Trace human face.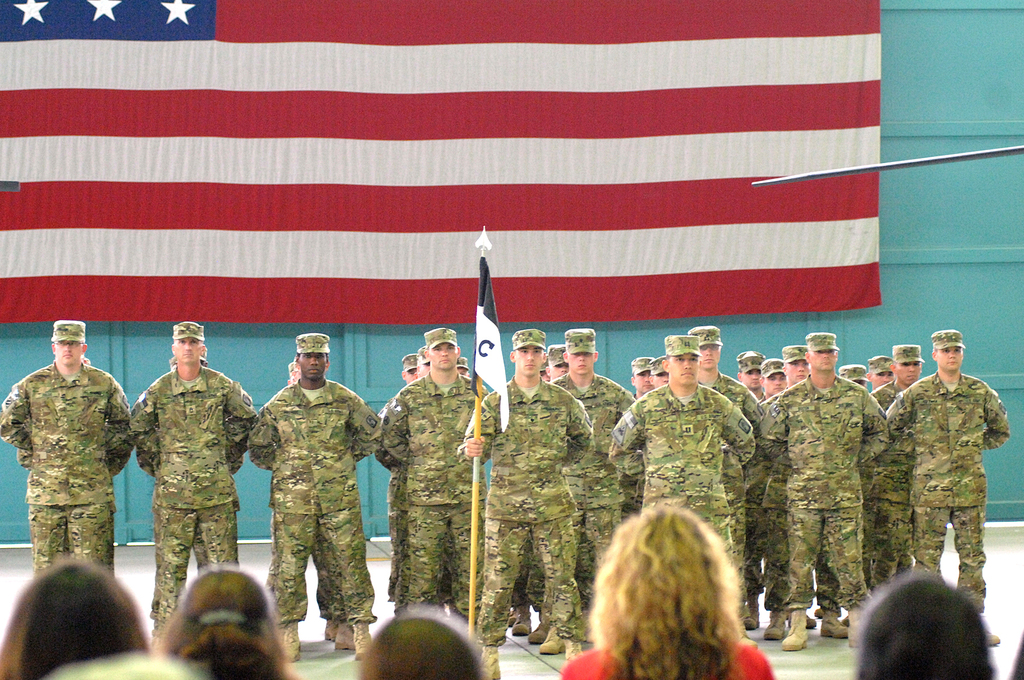
Traced to [406,368,420,384].
